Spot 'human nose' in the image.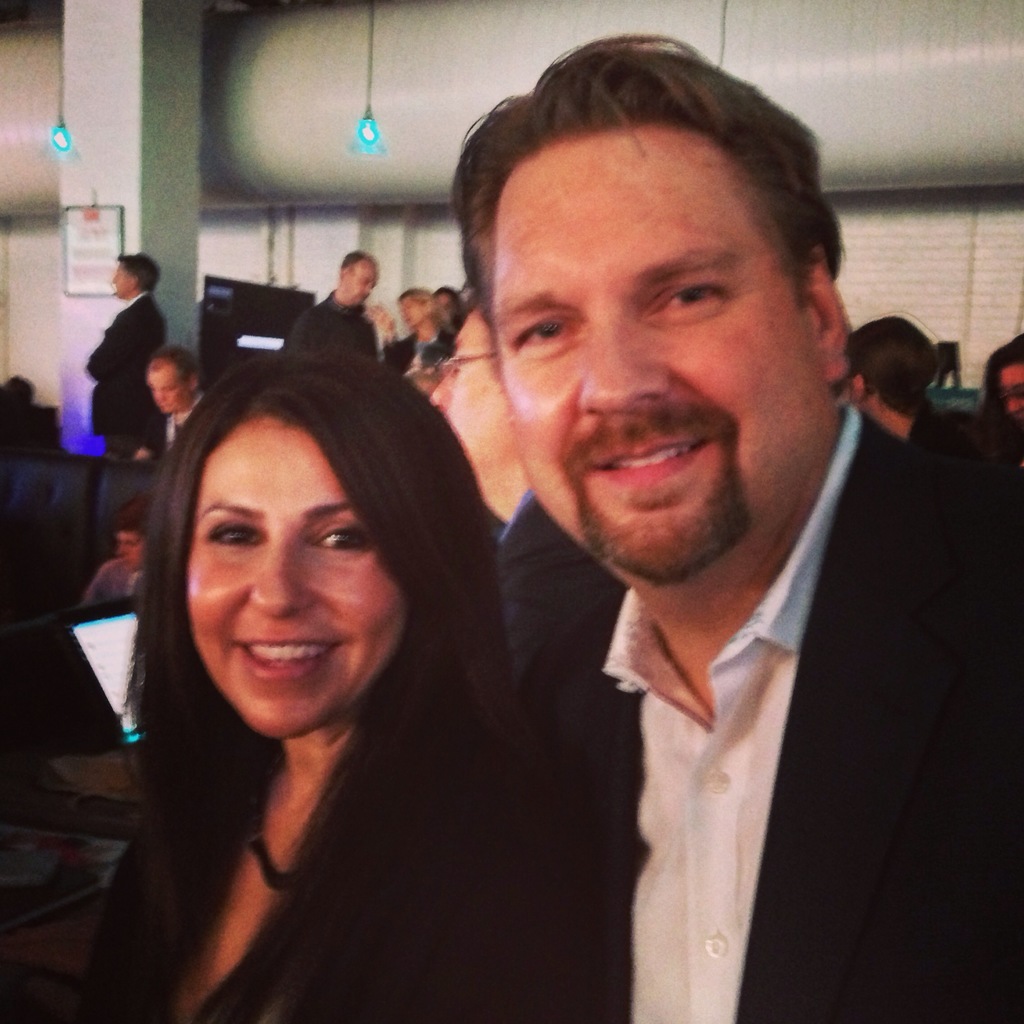
'human nose' found at 253 533 312 622.
